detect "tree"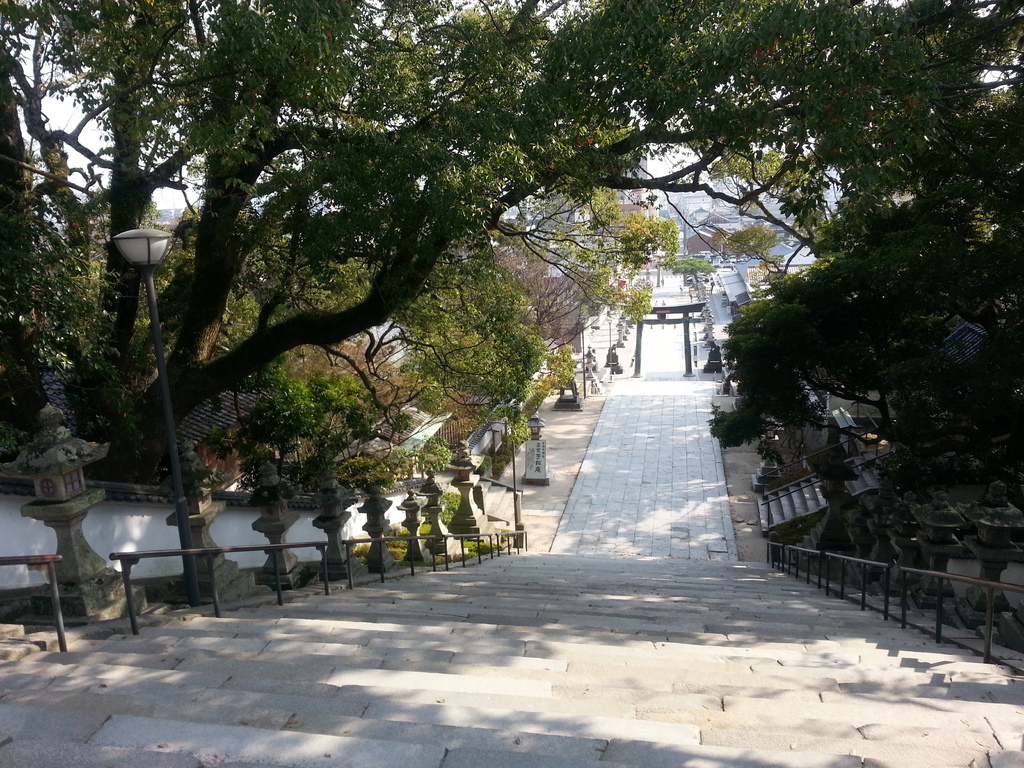
detection(588, 117, 660, 313)
